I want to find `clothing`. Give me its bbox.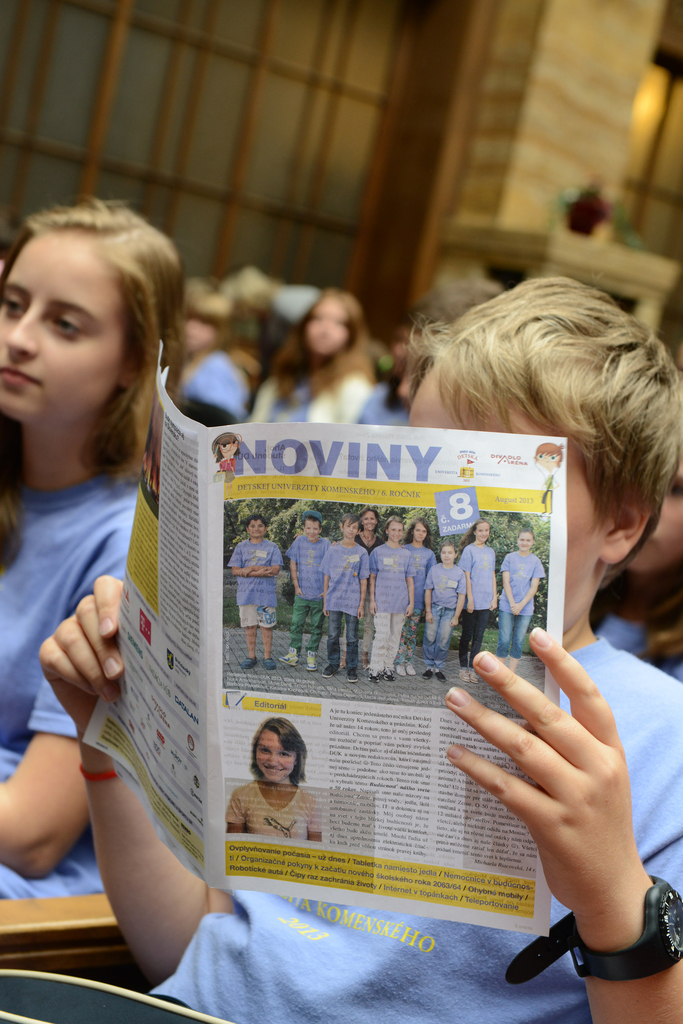
353:533:382:563.
